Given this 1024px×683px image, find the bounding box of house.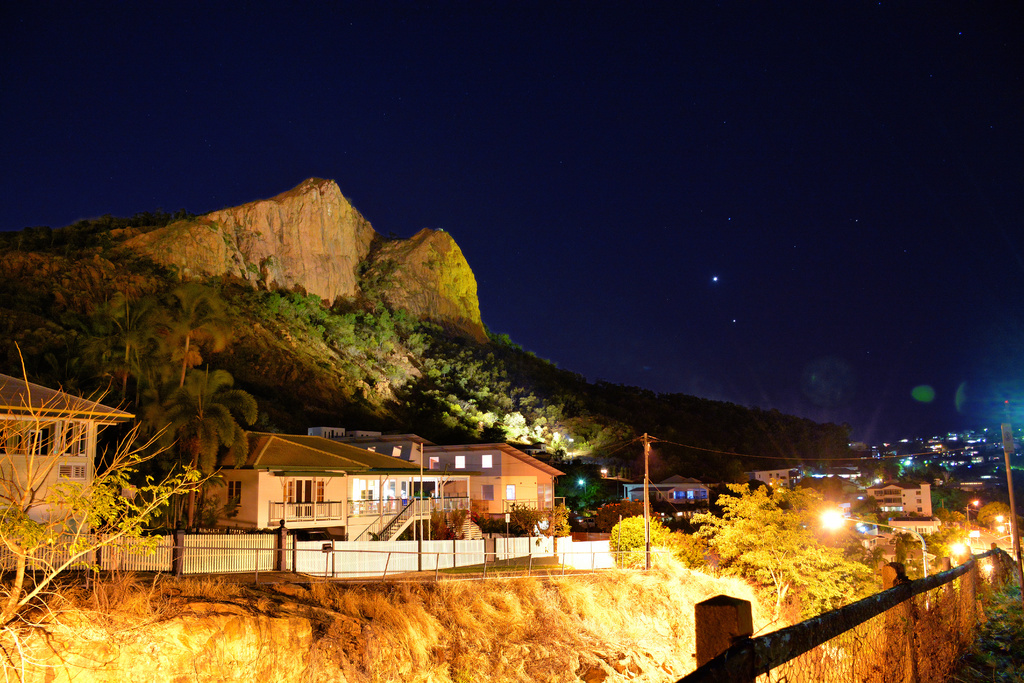
[154,430,589,579].
